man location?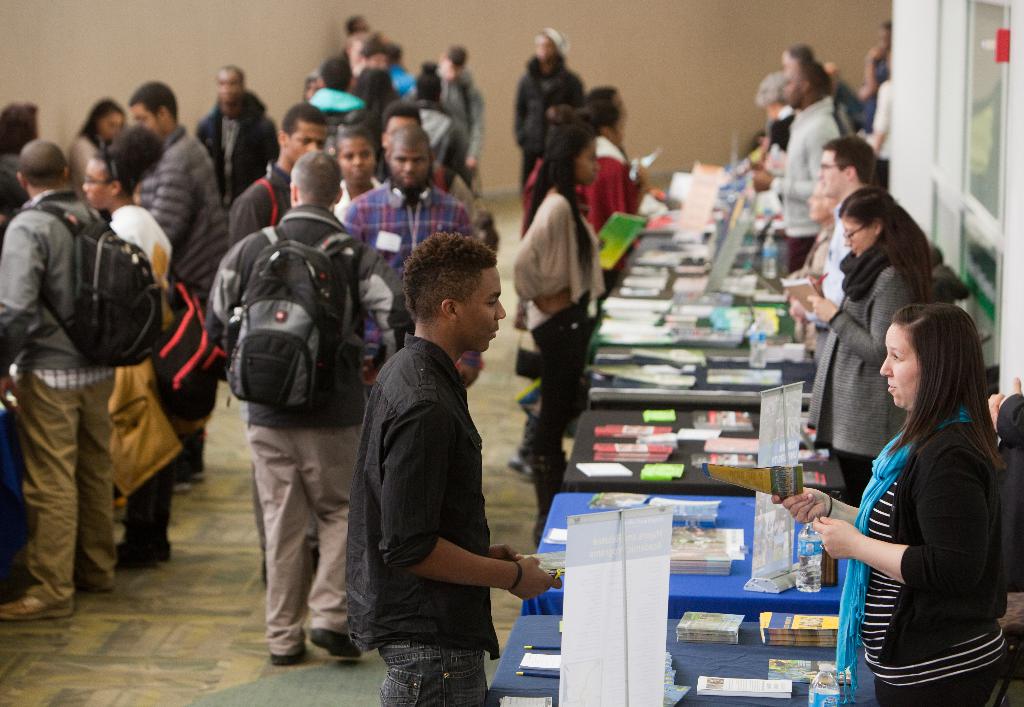
{"left": 209, "top": 149, "right": 406, "bottom": 663}
